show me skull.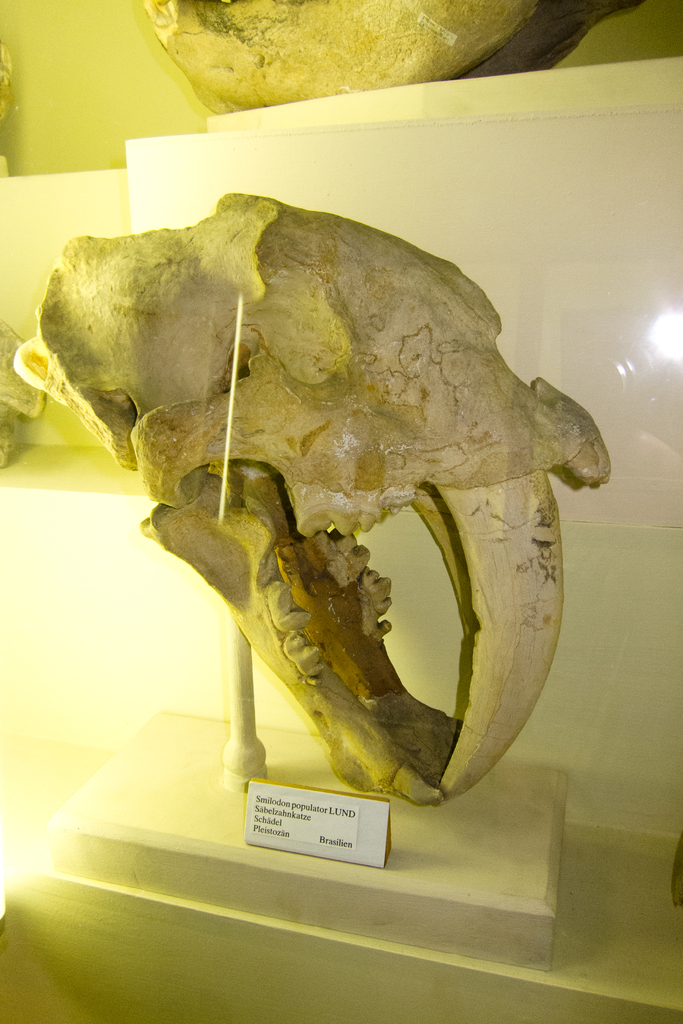
skull is here: Rect(12, 190, 611, 804).
